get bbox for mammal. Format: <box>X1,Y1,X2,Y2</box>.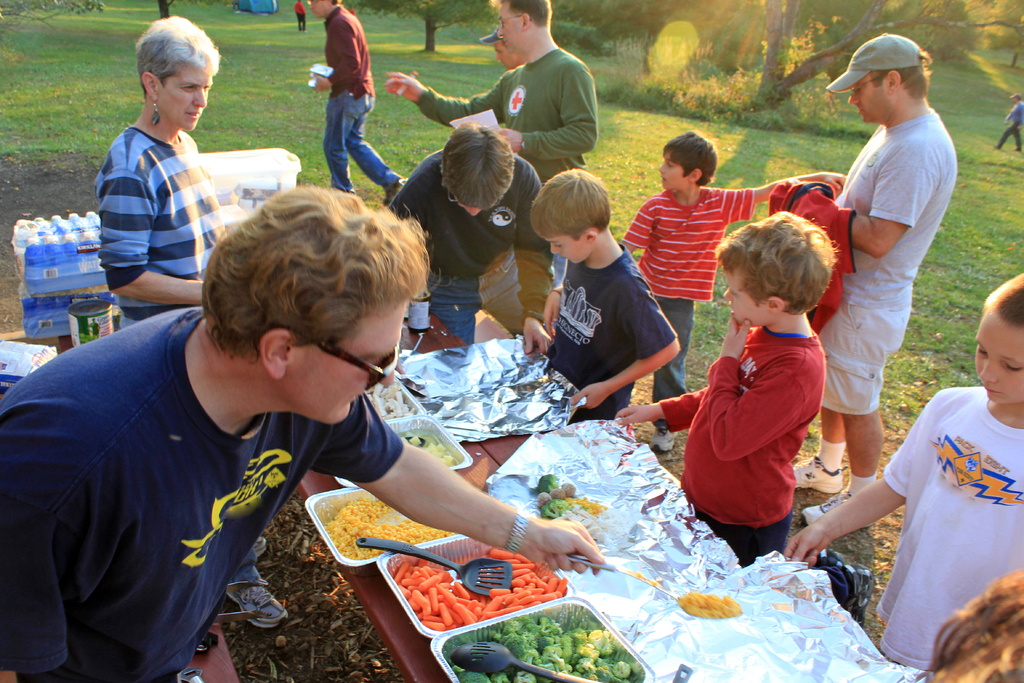
<box>294,1,306,31</box>.
